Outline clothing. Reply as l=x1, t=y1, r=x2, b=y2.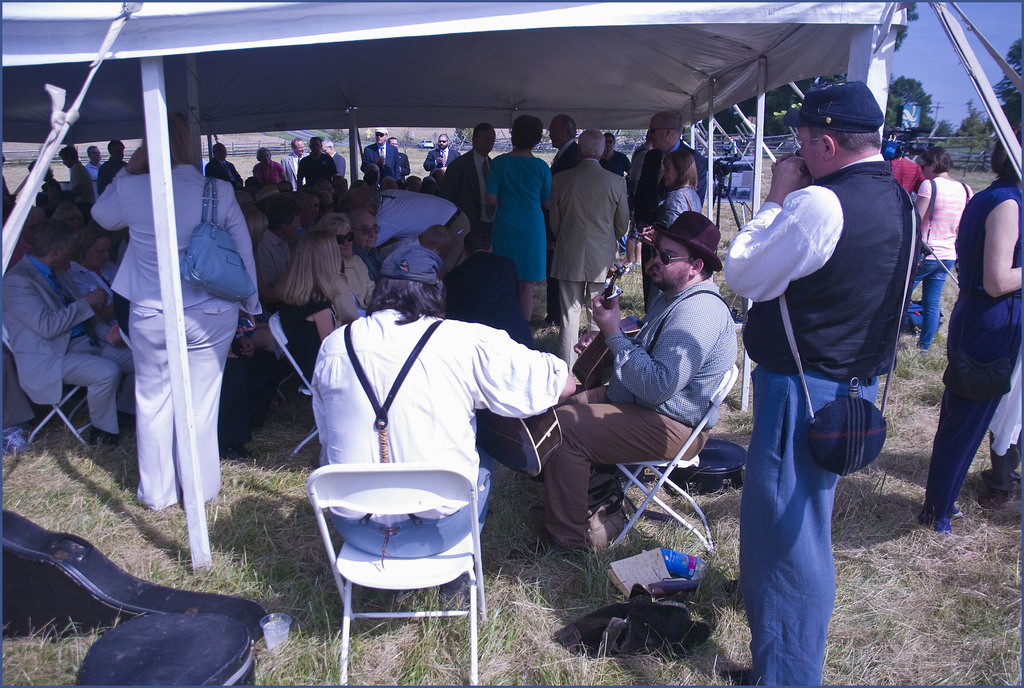
l=887, t=154, r=925, b=199.
